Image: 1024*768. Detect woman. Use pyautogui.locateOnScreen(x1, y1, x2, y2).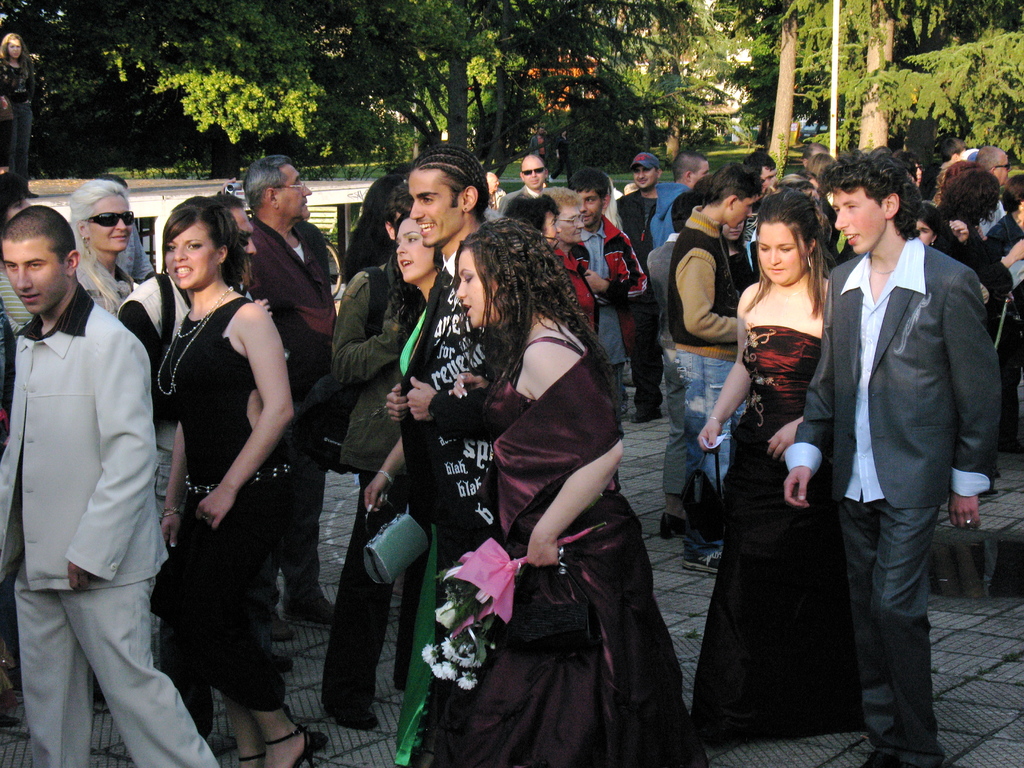
pyautogui.locateOnScreen(428, 189, 664, 765).
